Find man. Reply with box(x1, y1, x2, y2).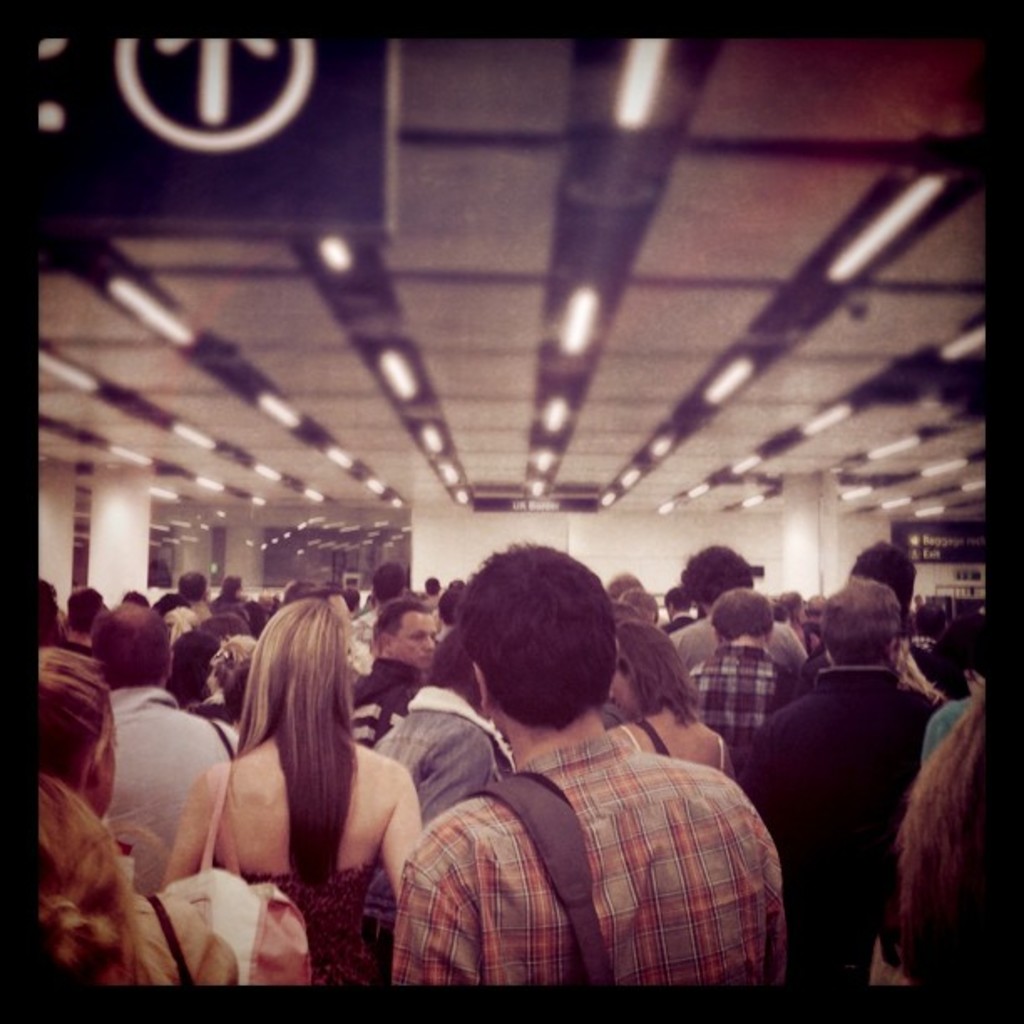
box(89, 601, 236, 897).
